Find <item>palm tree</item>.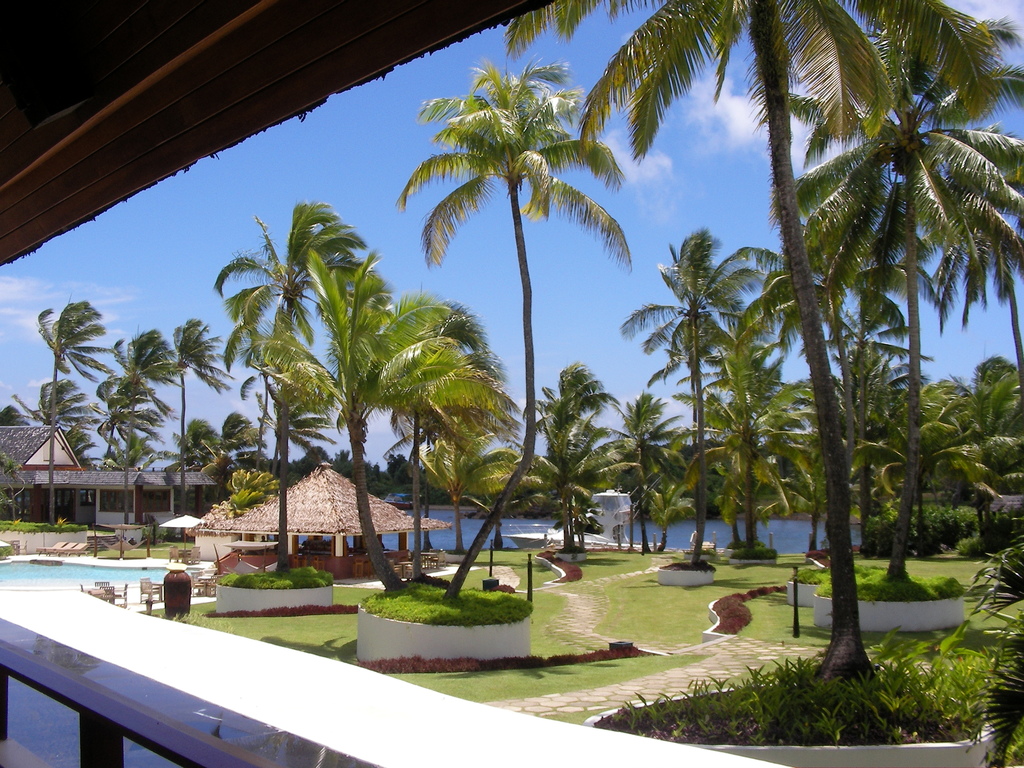
box=[205, 216, 340, 580].
